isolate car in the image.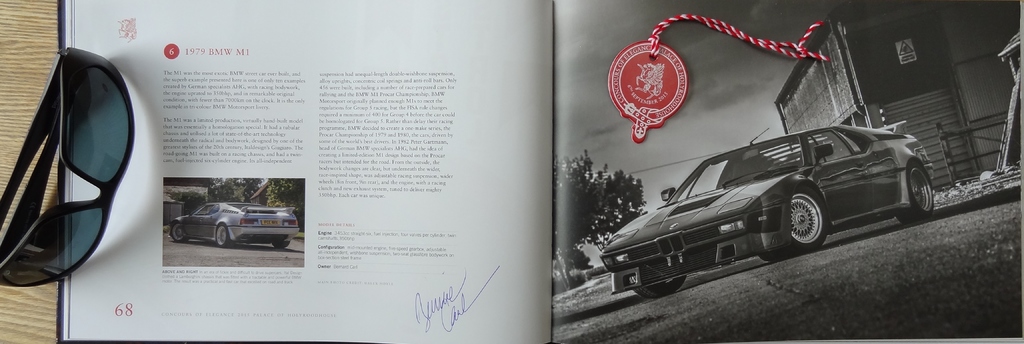
Isolated region: 600, 128, 934, 300.
